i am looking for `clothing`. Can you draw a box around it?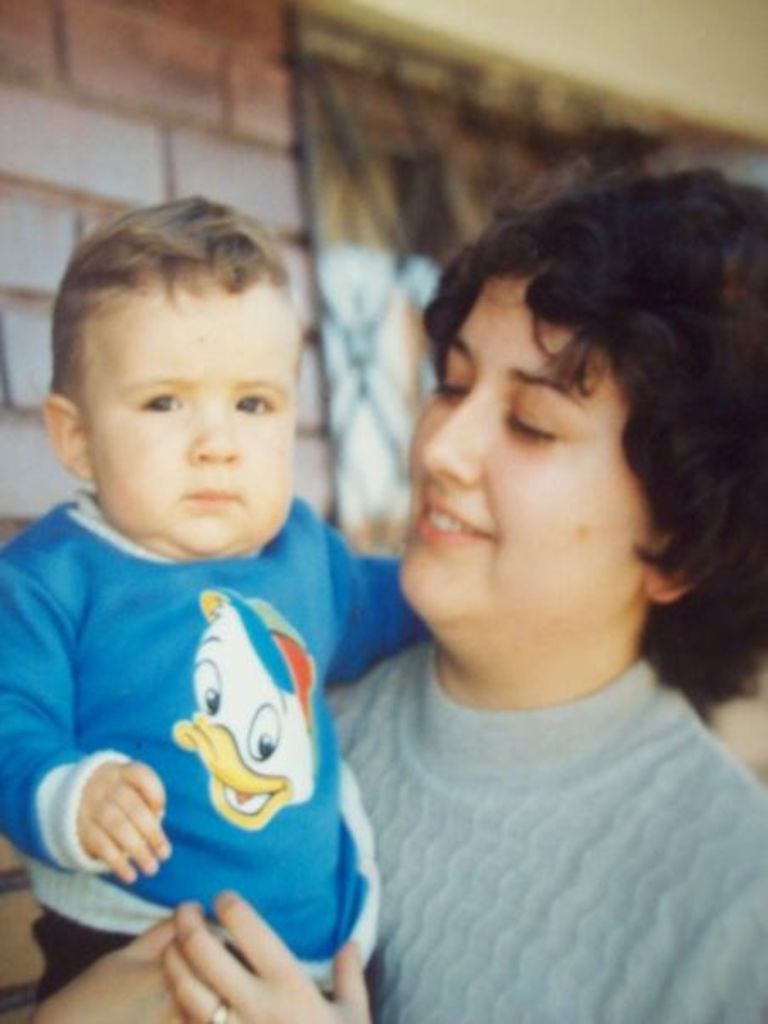
Sure, the bounding box is bbox=[324, 636, 766, 1022].
